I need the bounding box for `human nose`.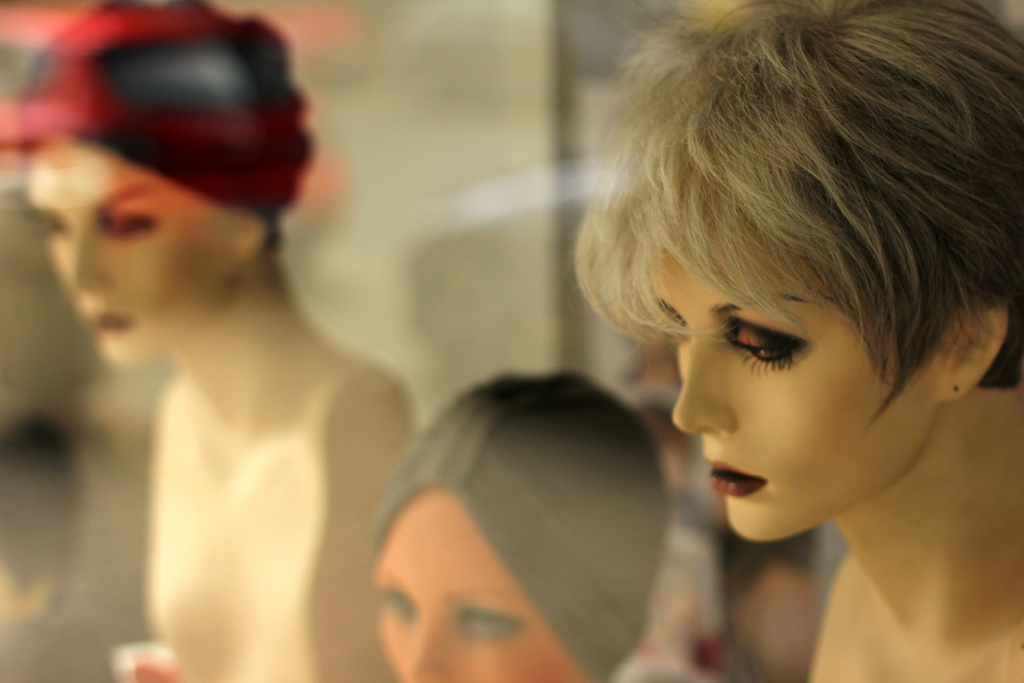
Here it is: select_region(398, 620, 442, 682).
